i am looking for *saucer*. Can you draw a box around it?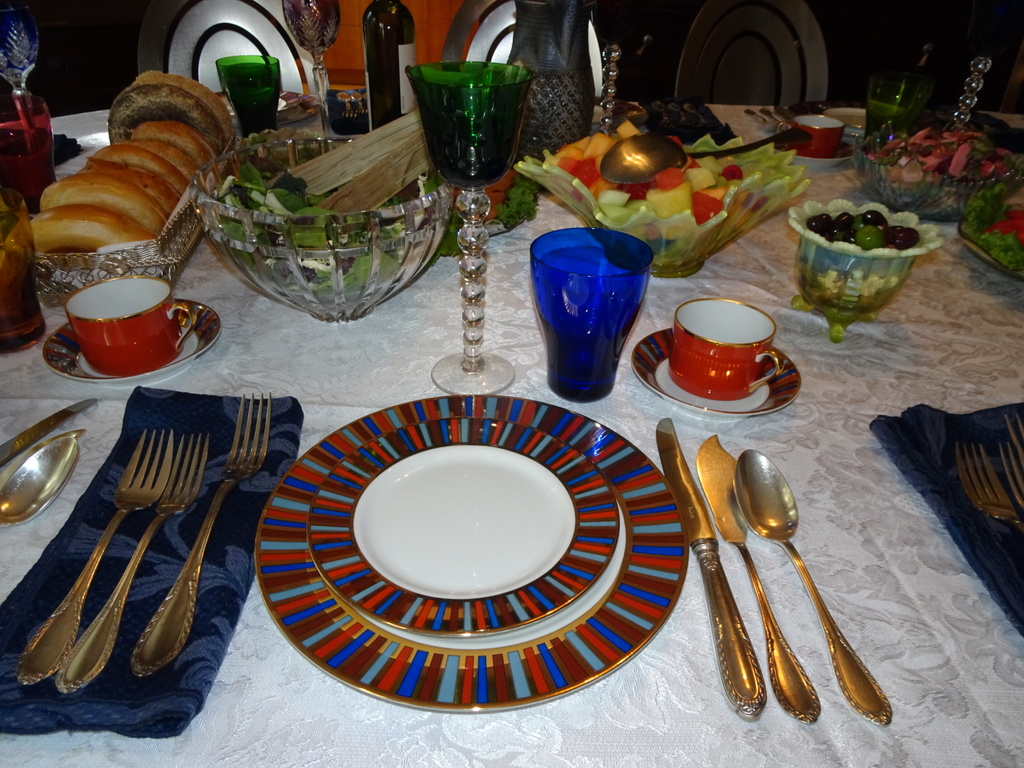
Sure, the bounding box is region(791, 136, 857, 176).
